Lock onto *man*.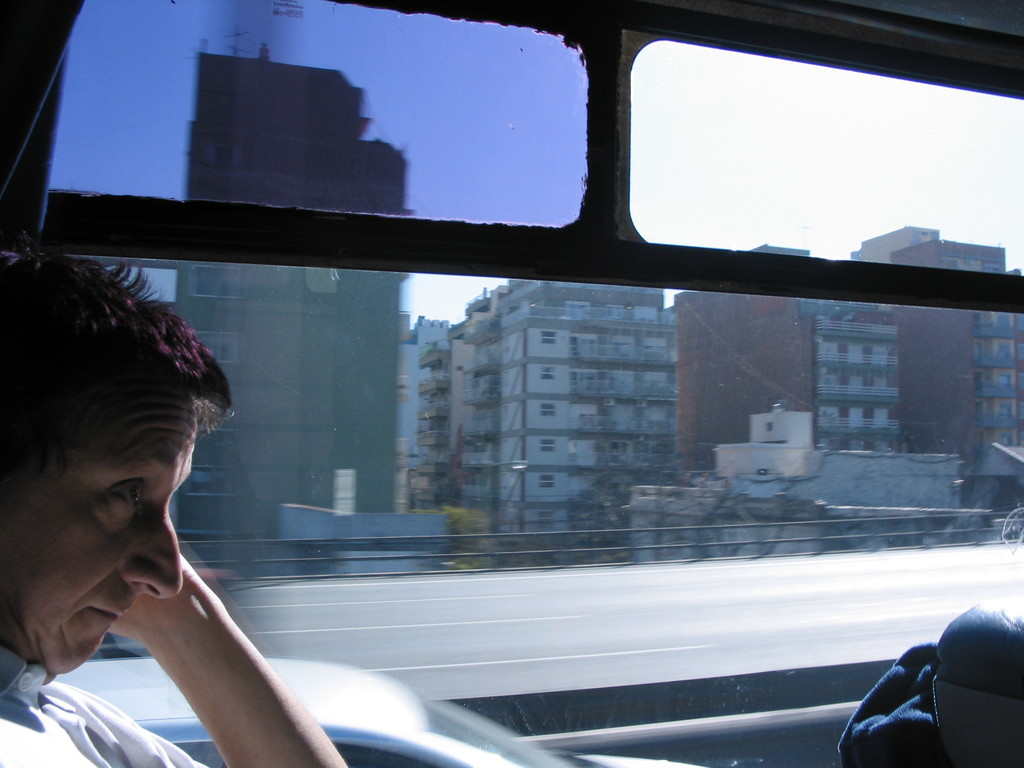
Locked: bbox=(15, 262, 376, 762).
